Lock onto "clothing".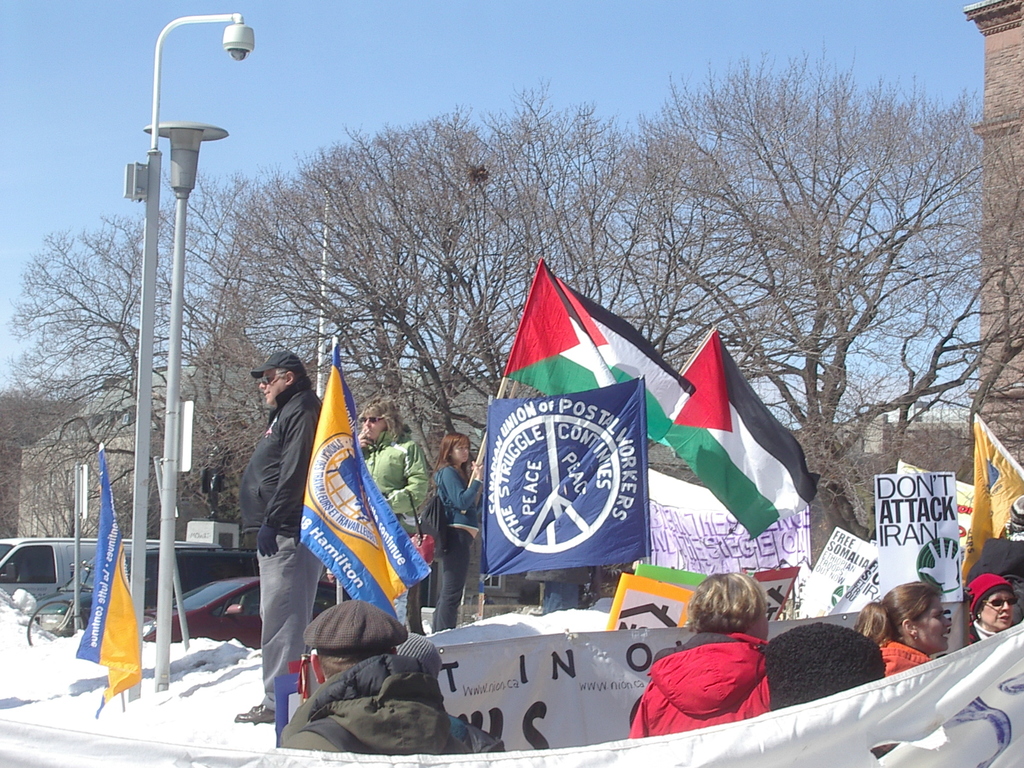
Locked: 238:376:323:708.
